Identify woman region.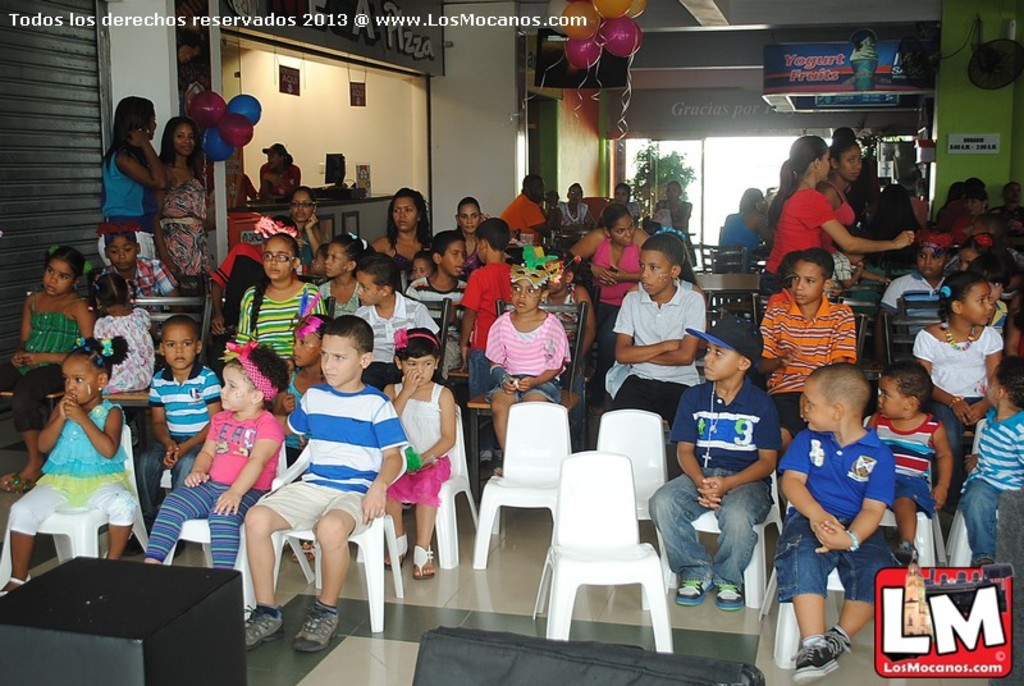
Region: <region>91, 92, 187, 283</region>.
